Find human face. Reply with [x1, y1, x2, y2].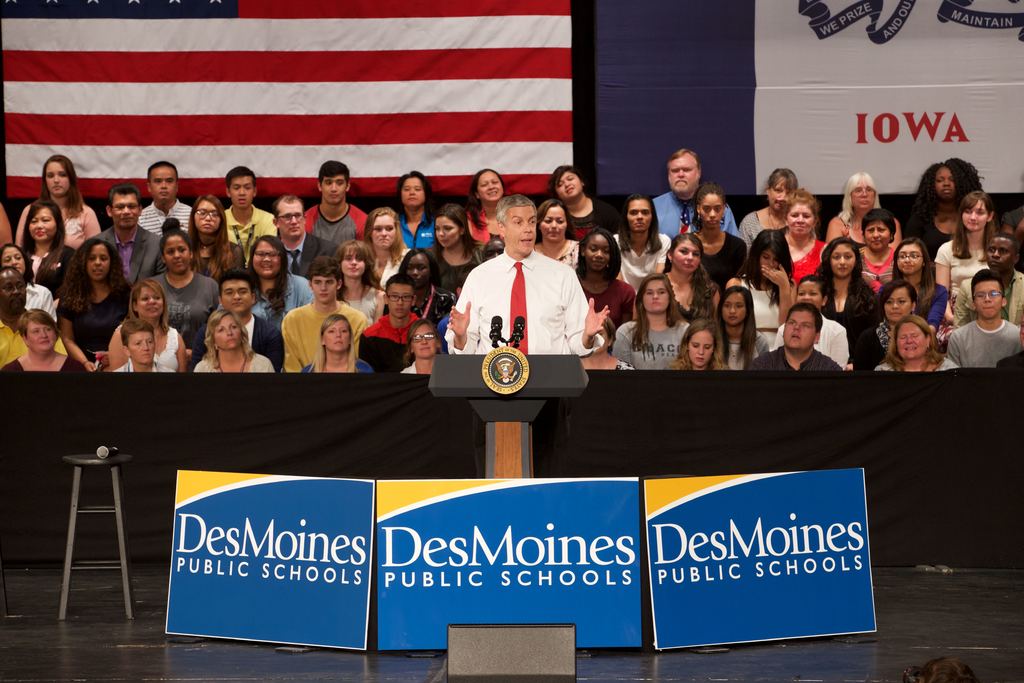
[538, 202, 569, 249].
